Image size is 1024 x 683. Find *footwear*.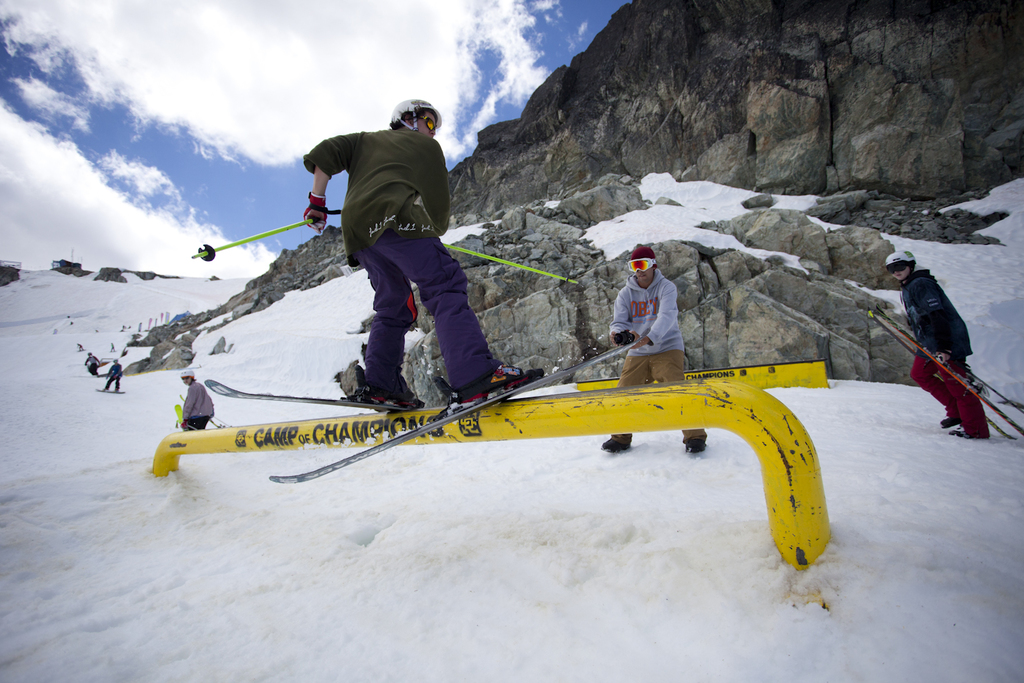
601, 438, 631, 457.
